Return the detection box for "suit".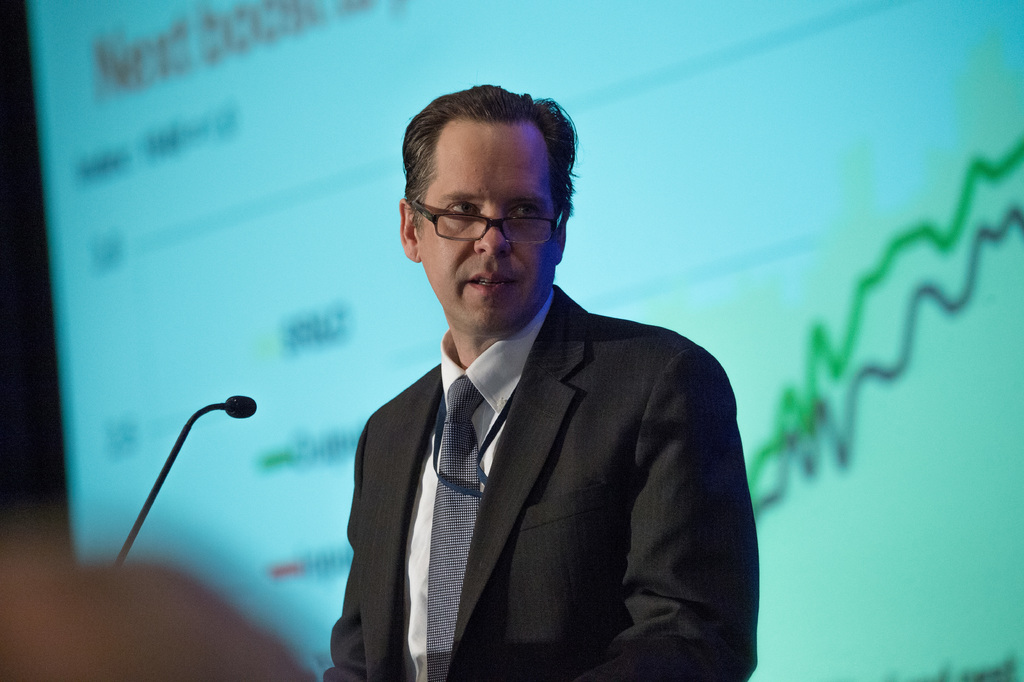
[320, 238, 746, 675].
